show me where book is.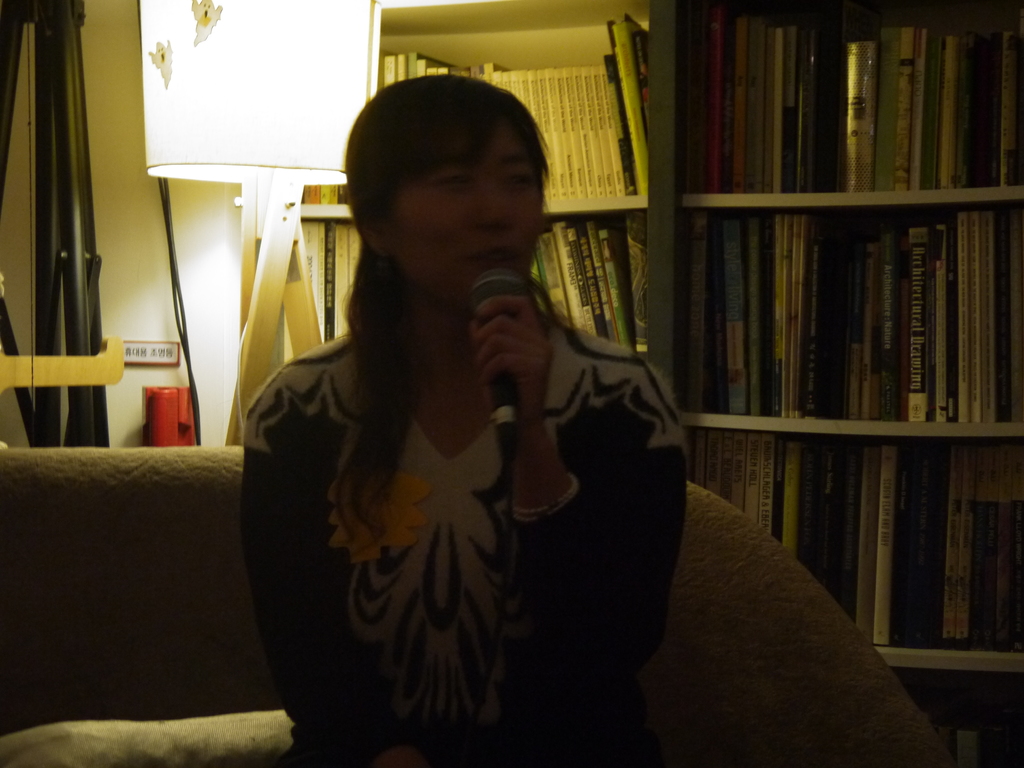
book is at [508,63,521,93].
